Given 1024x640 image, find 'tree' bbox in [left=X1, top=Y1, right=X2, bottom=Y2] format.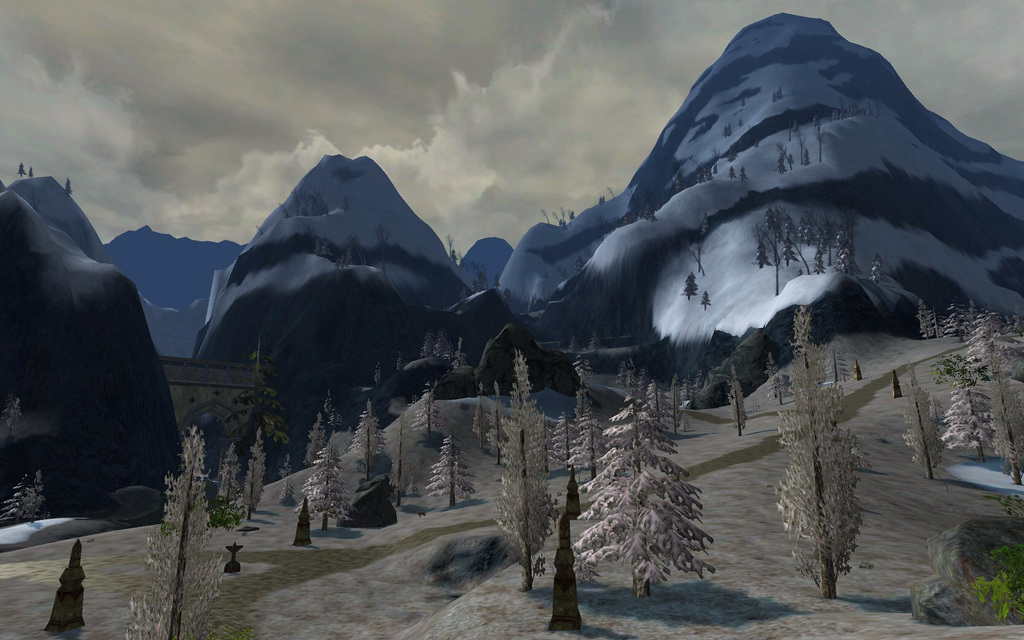
[left=469, top=392, right=483, bottom=440].
